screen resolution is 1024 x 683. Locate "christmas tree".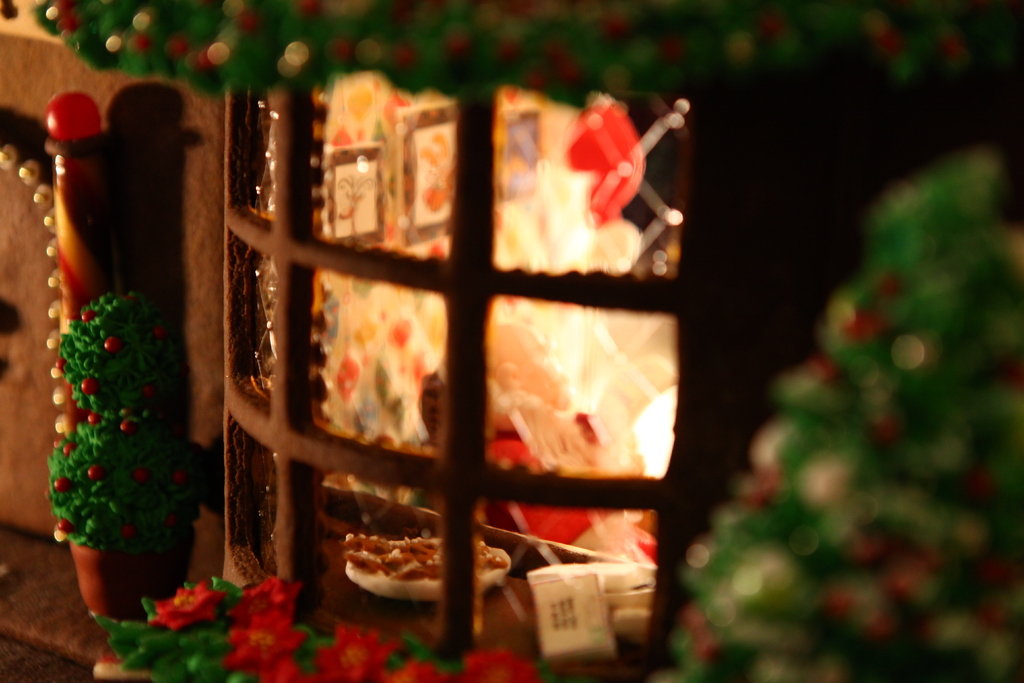
44, 286, 204, 547.
